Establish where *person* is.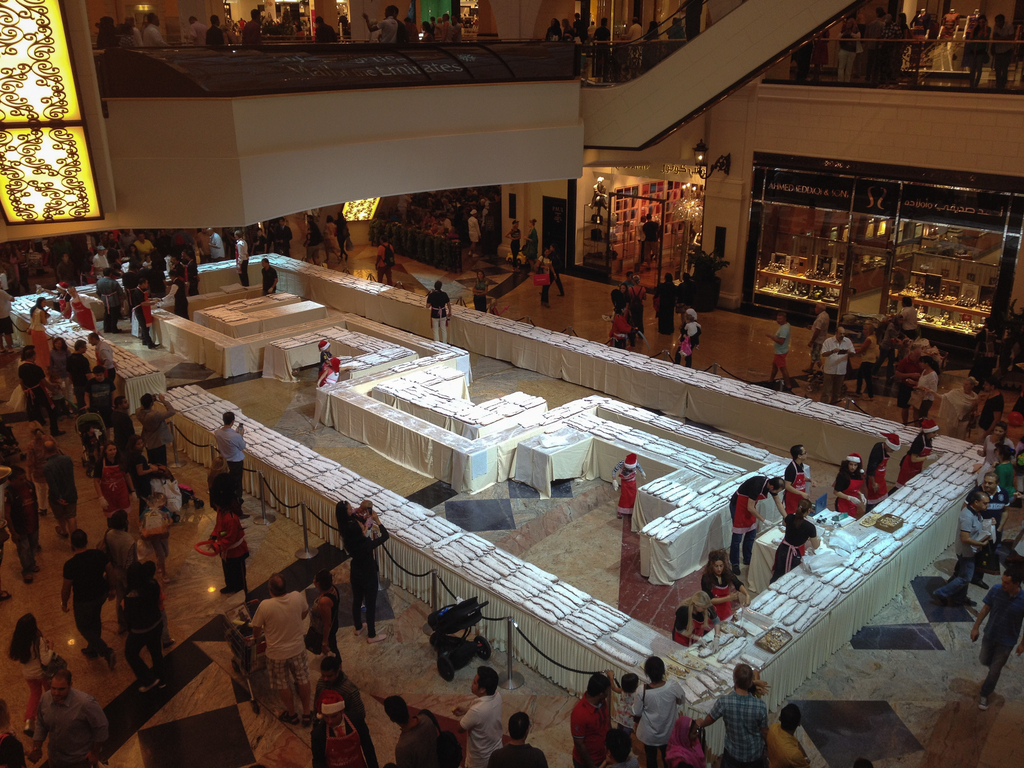
Established at Rect(38, 283, 73, 323).
